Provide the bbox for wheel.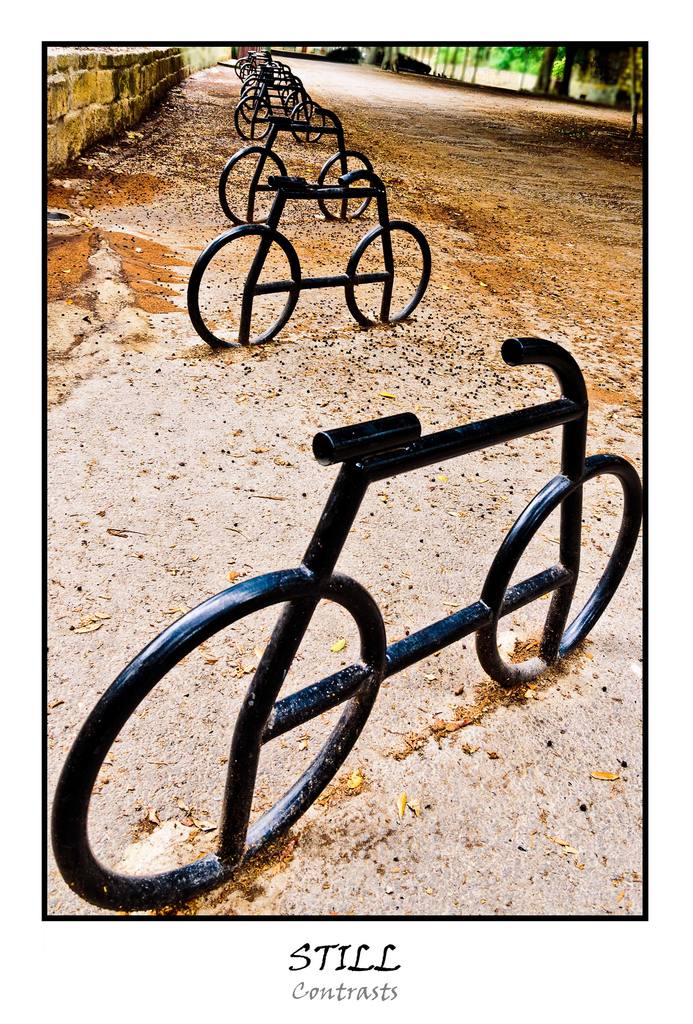
217, 138, 291, 227.
